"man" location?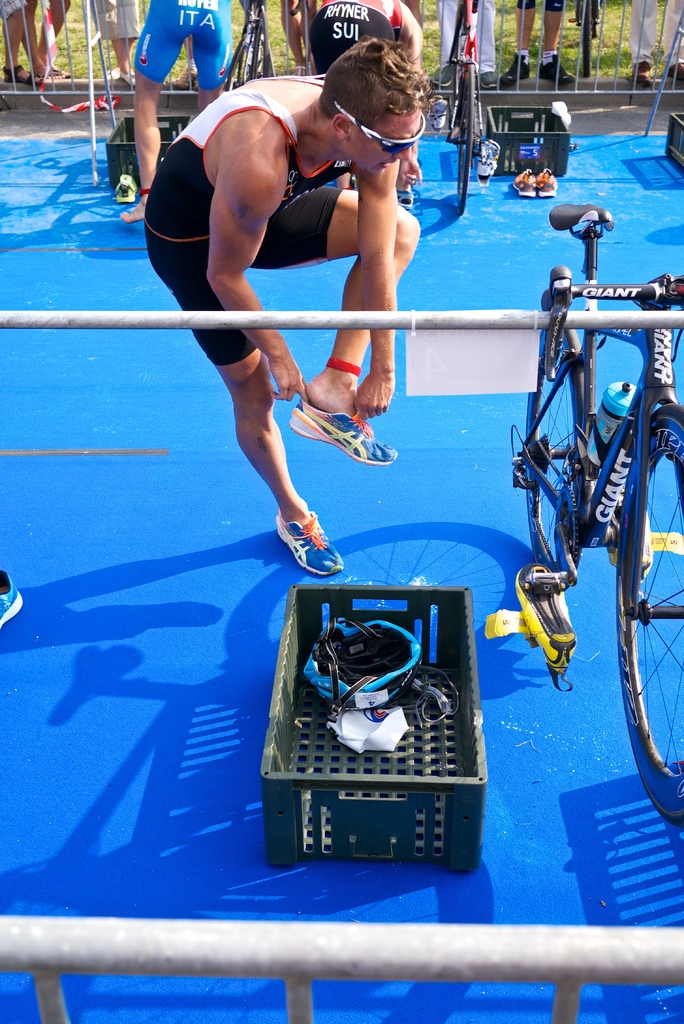
{"left": 139, "top": 36, "right": 407, "bottom": 483}
